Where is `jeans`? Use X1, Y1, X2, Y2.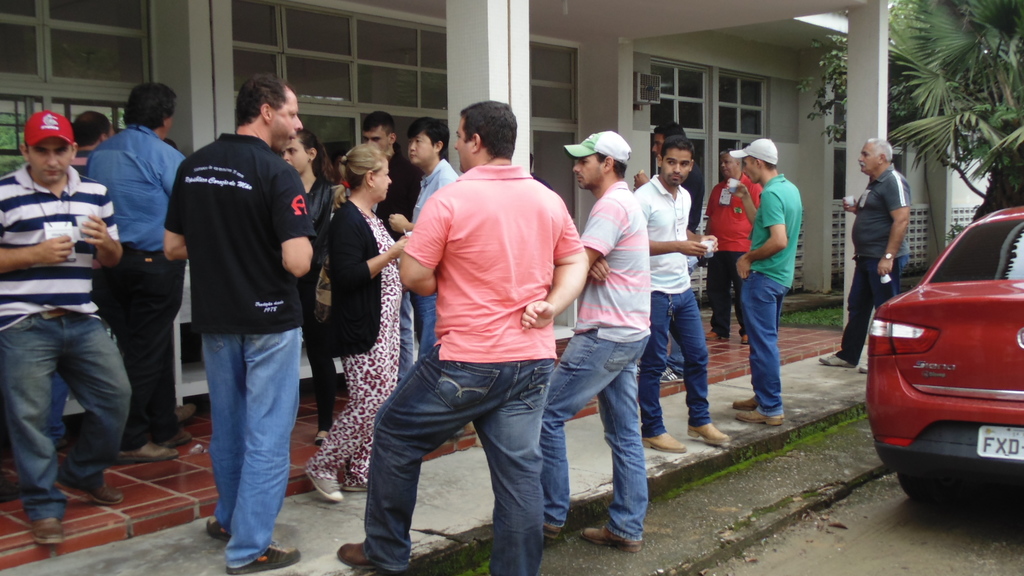
737, 260, 786, 417.
